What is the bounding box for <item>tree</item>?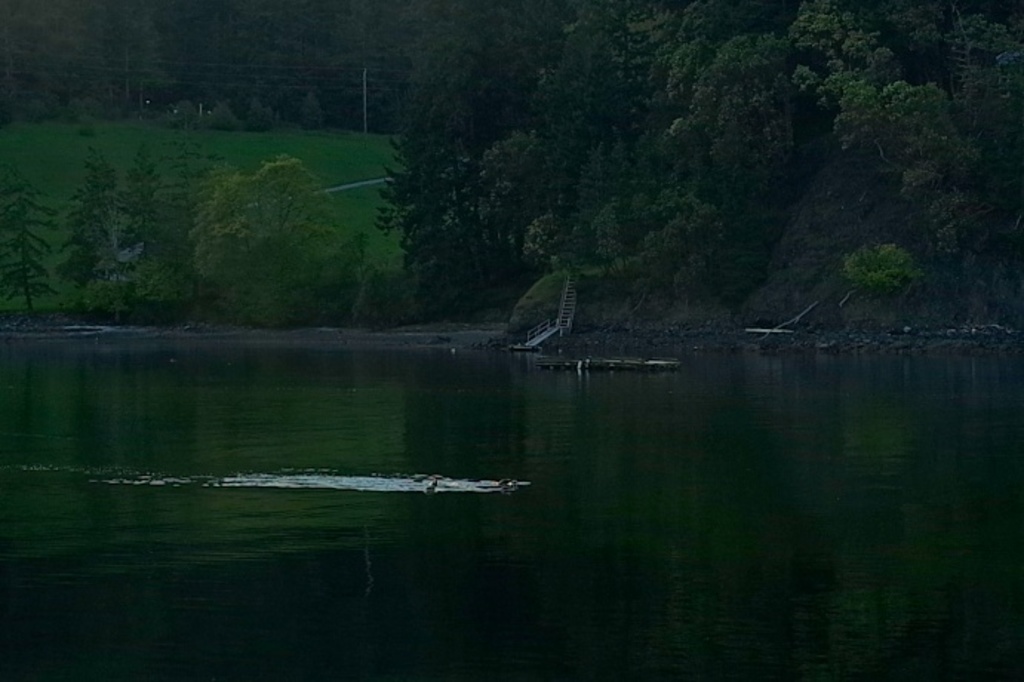
l=0, t=165, r=47, b=313.
